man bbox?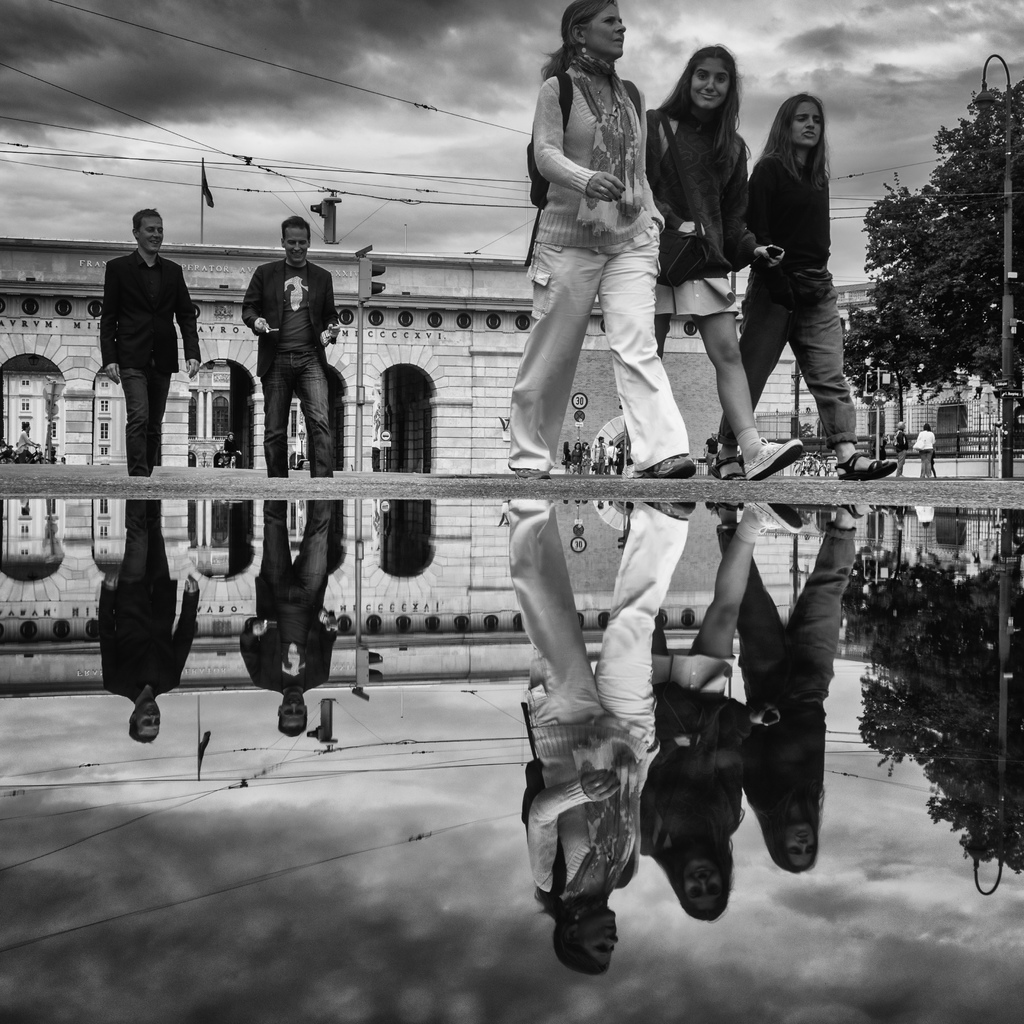
x1=235 y1=216 x2=342 y2=474
